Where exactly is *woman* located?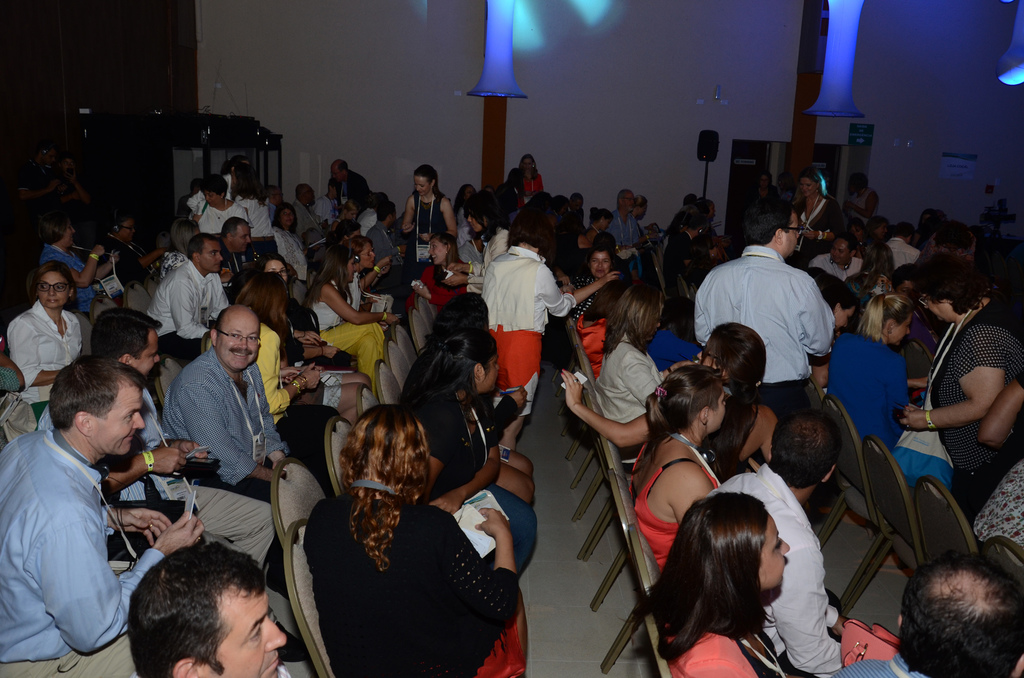
Its bounding box is 785 172 838 263.
